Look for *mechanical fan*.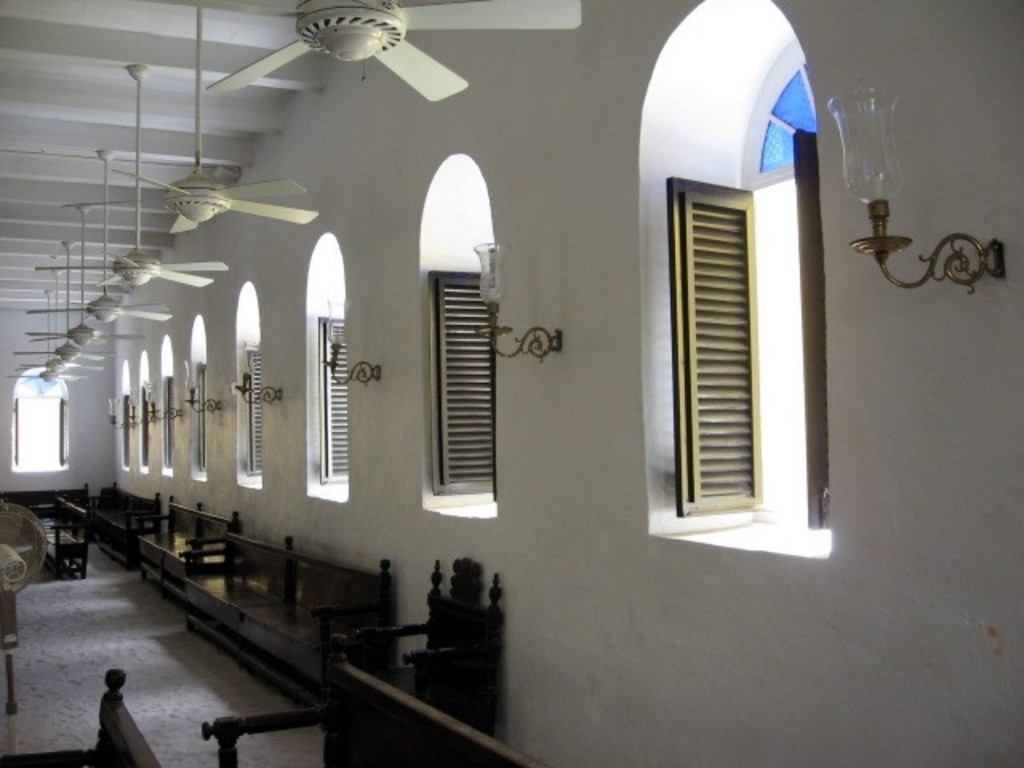
Found: (14,237,106,363).
